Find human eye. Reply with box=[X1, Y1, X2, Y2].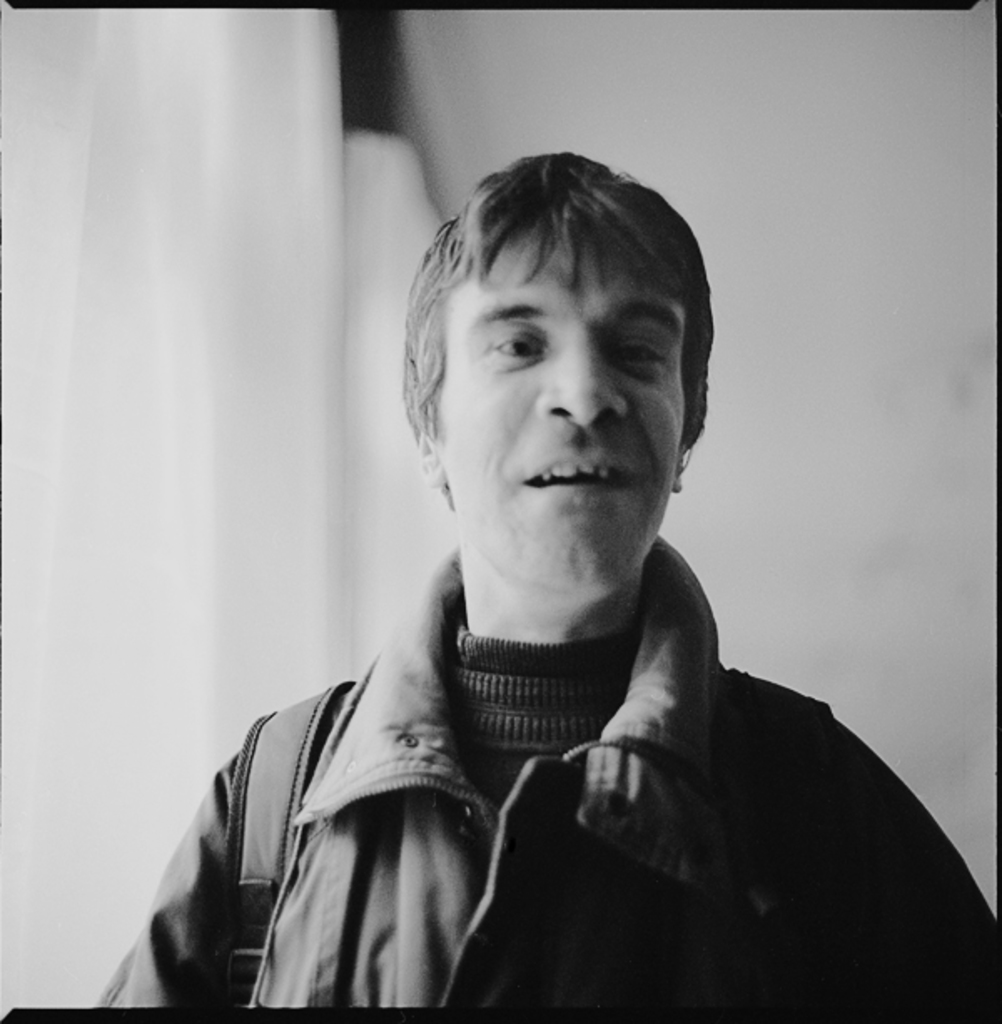
box=[484, 322, 548, 369].
